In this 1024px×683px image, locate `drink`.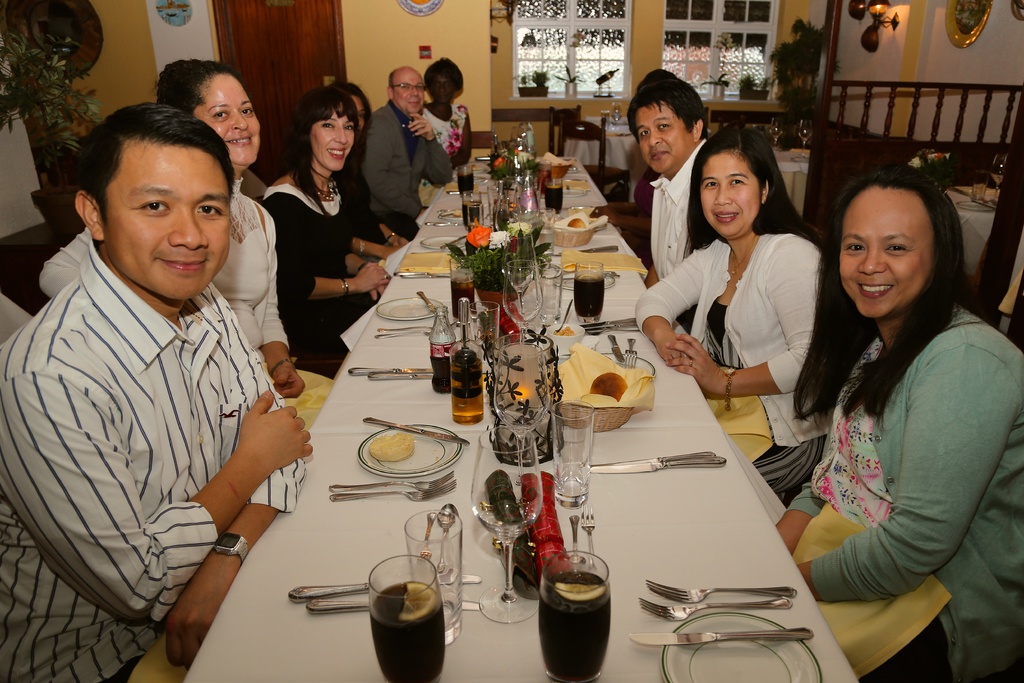
Bounding box: locate(460, 165, 477, 189).
